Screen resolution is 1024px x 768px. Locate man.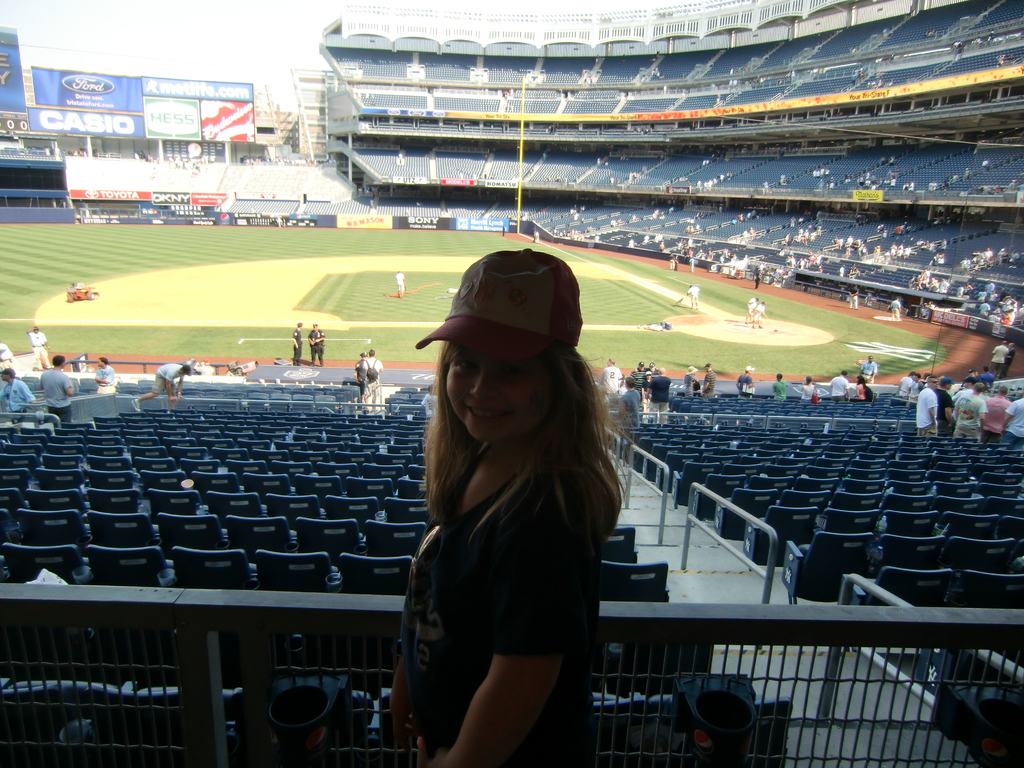
left=744, top=293, right=762, bottom=325.
